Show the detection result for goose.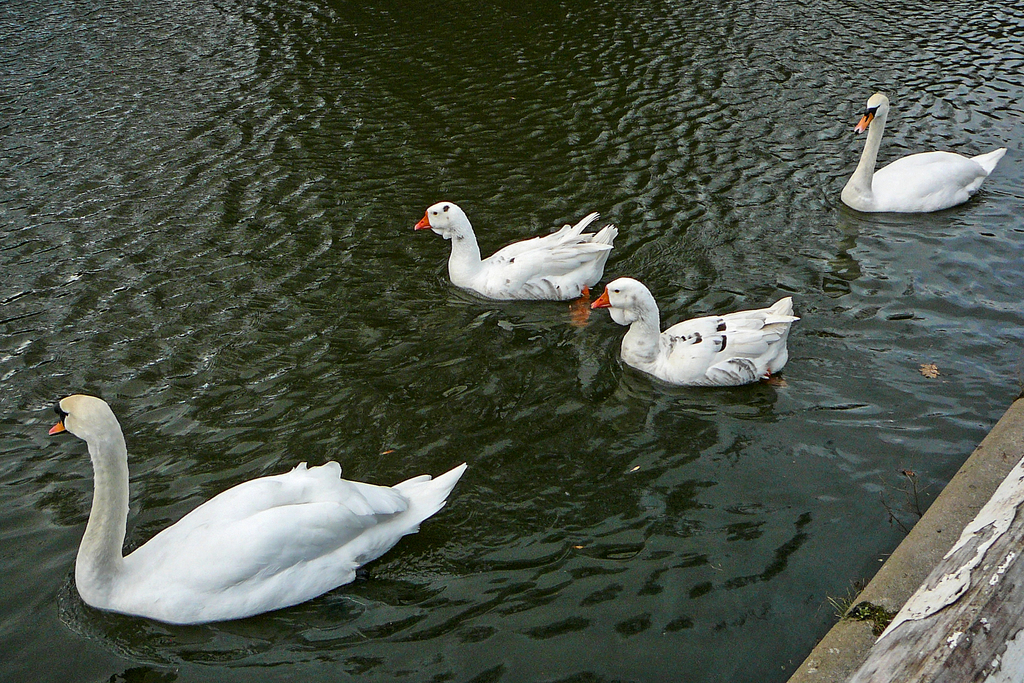
[left=845, top=94, right=1010, bottom=203].
